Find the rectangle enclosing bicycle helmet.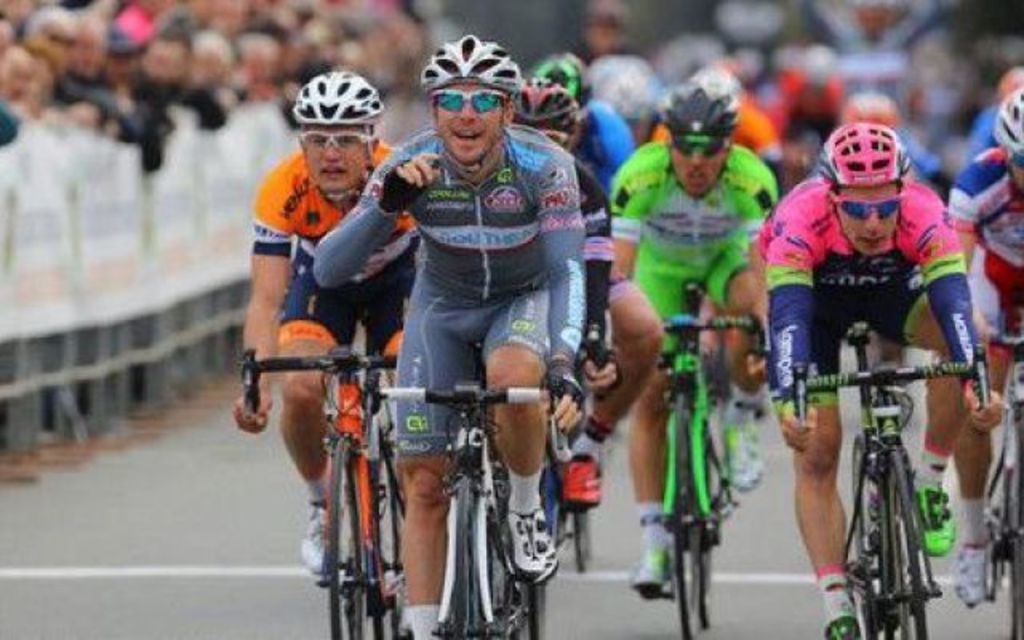
997:94:1022:162.
